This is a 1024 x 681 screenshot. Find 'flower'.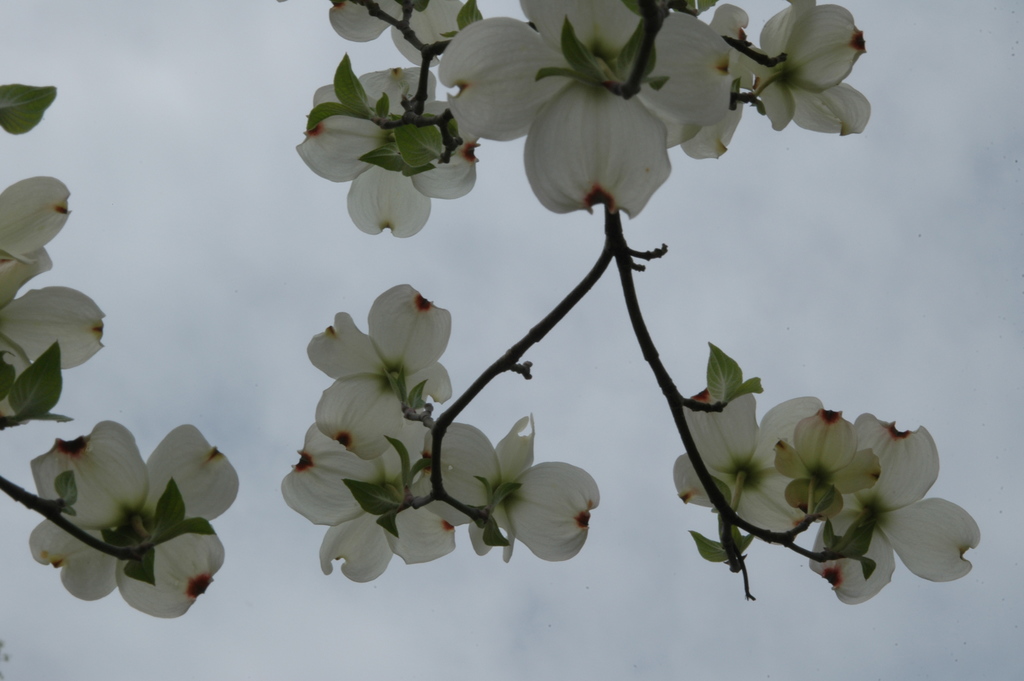
Bounding box: {"x1": 771, "y1": 403, "x2": 877, "y2": 520}.
